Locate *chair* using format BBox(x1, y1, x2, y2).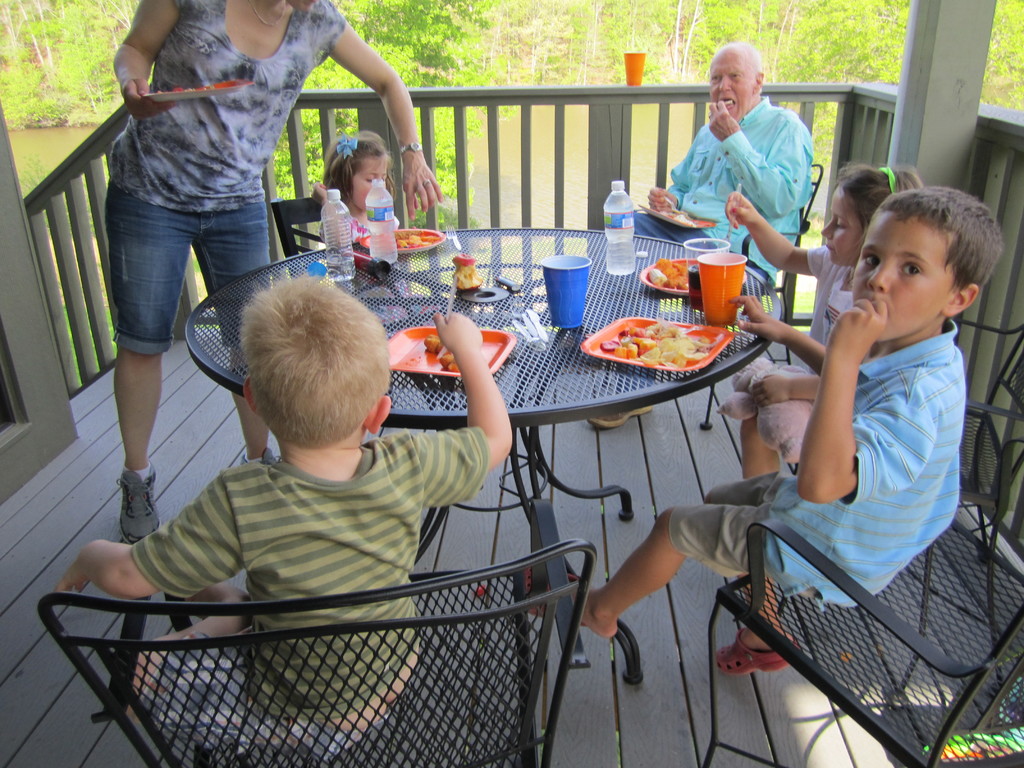
BBox(790, 319, 1023, 556).
